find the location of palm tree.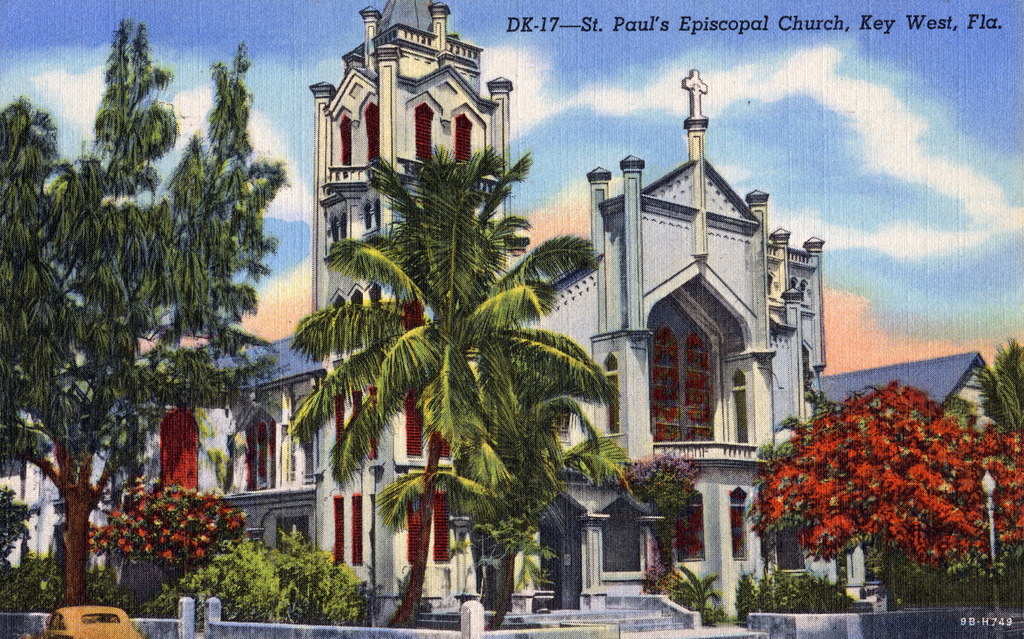
Location: pyautogui.locateOnScreen(417, 381, 575, 638).
